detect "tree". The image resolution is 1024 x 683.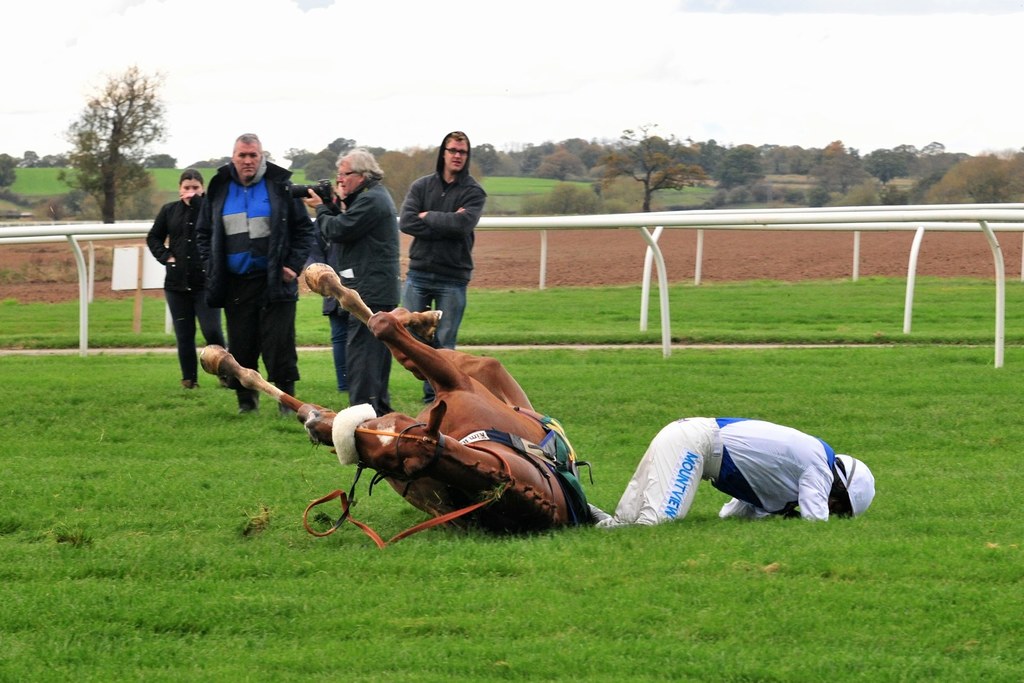
<region>21, 143, 40, 165</region>.
